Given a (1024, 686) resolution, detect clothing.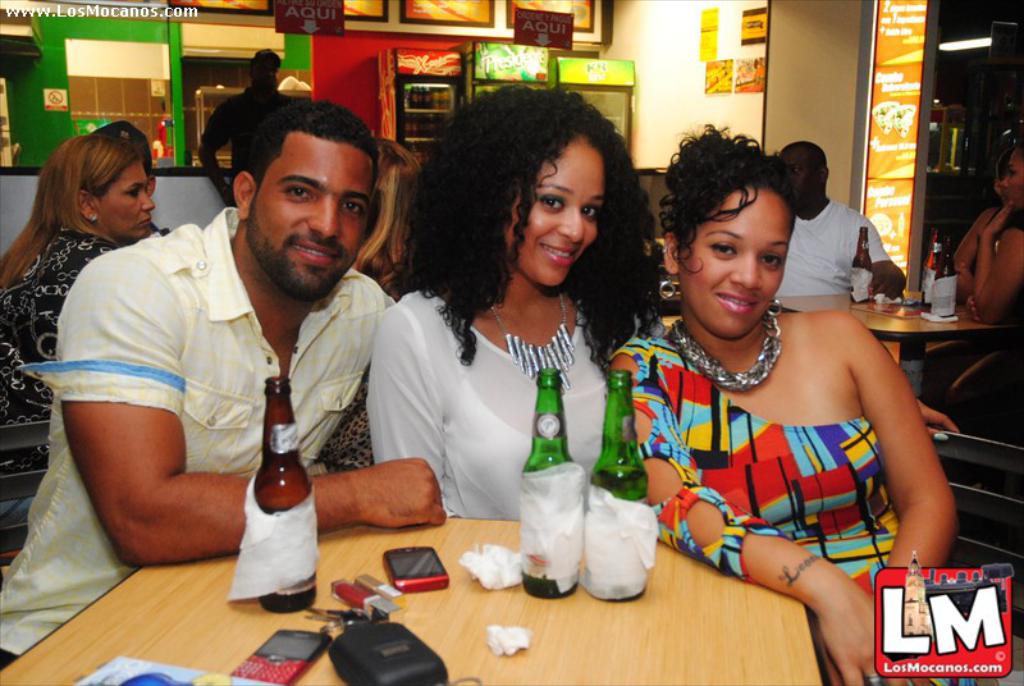
{"x1": 361, "y1": 297, "x2": 660, "y2": 523}.
